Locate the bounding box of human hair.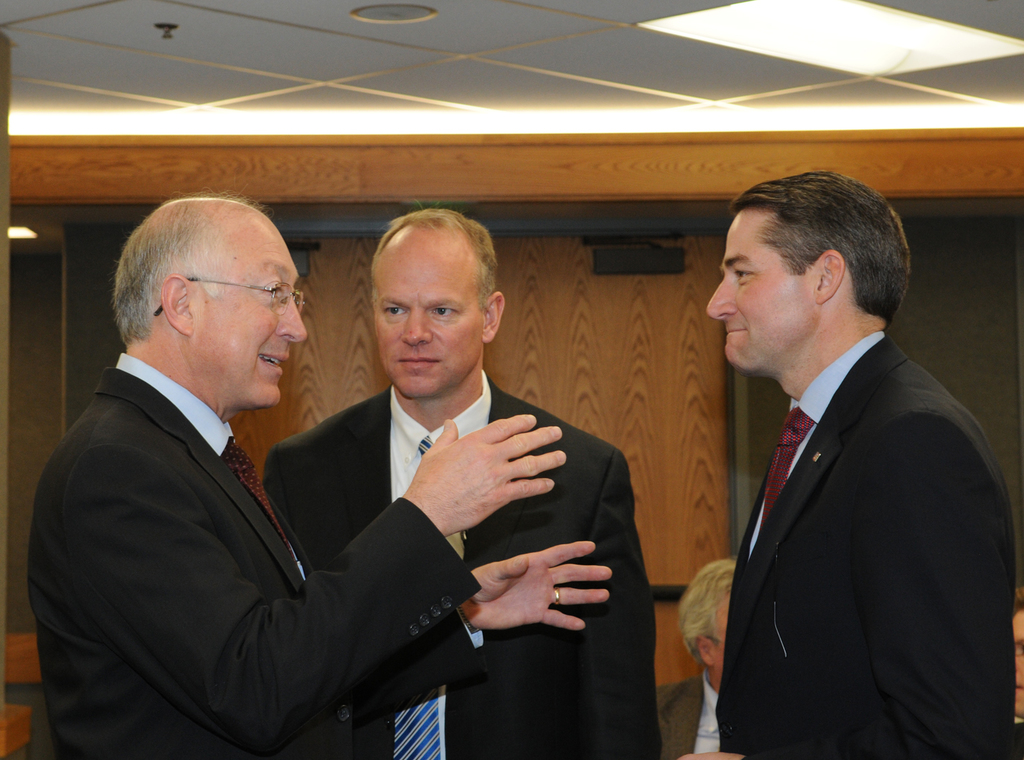
Bounding box: (369, 207, 503, 309).
